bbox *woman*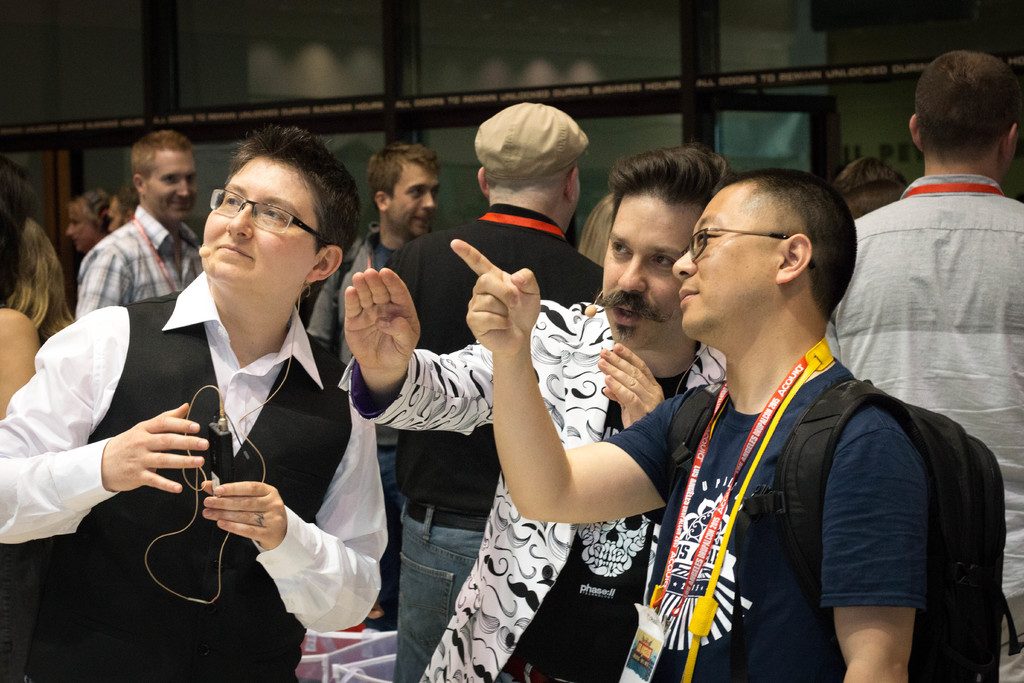
box(0, 152, 37, 423)
